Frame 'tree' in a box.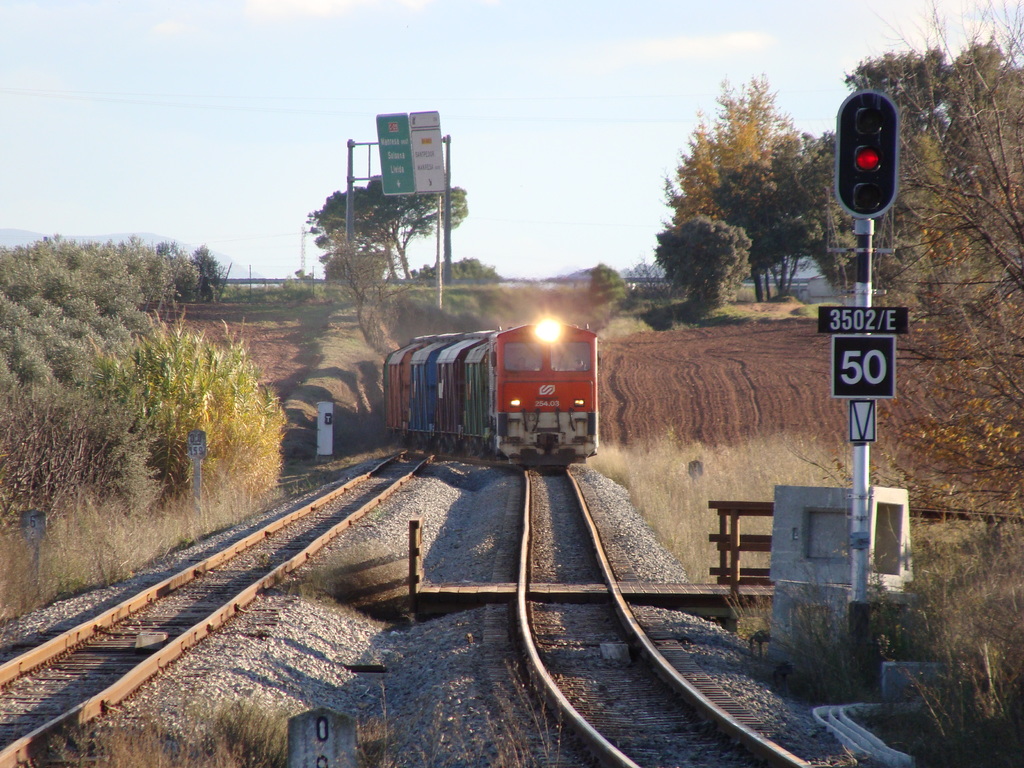
[588,262,639,309].
